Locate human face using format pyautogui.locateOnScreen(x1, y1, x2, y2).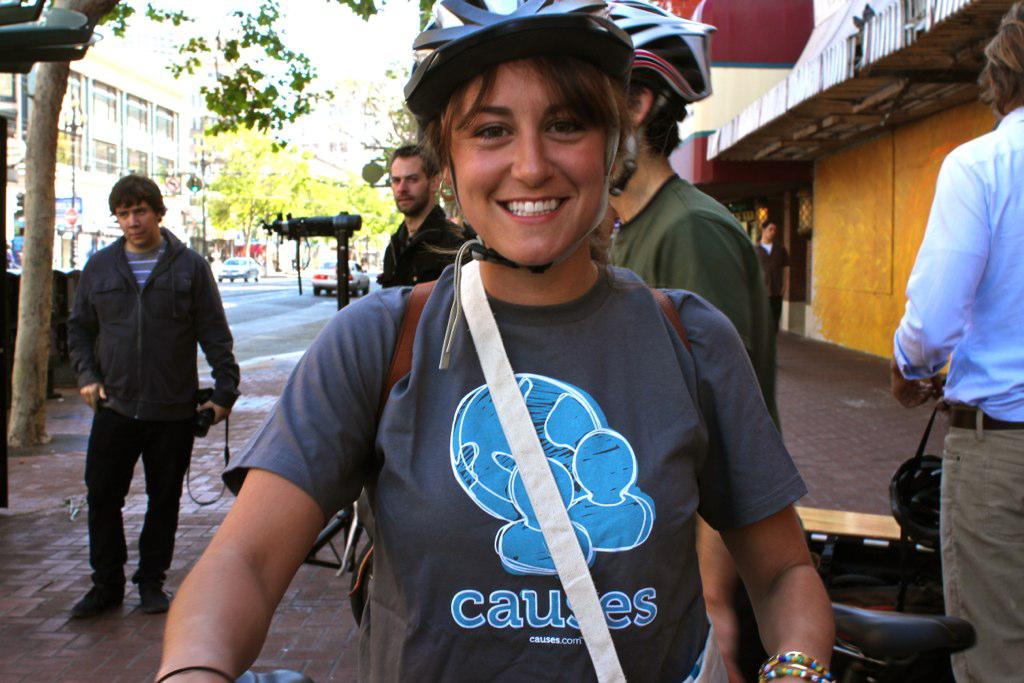
pyautogui.locateOnScreen(114, 200, 158, 244).
